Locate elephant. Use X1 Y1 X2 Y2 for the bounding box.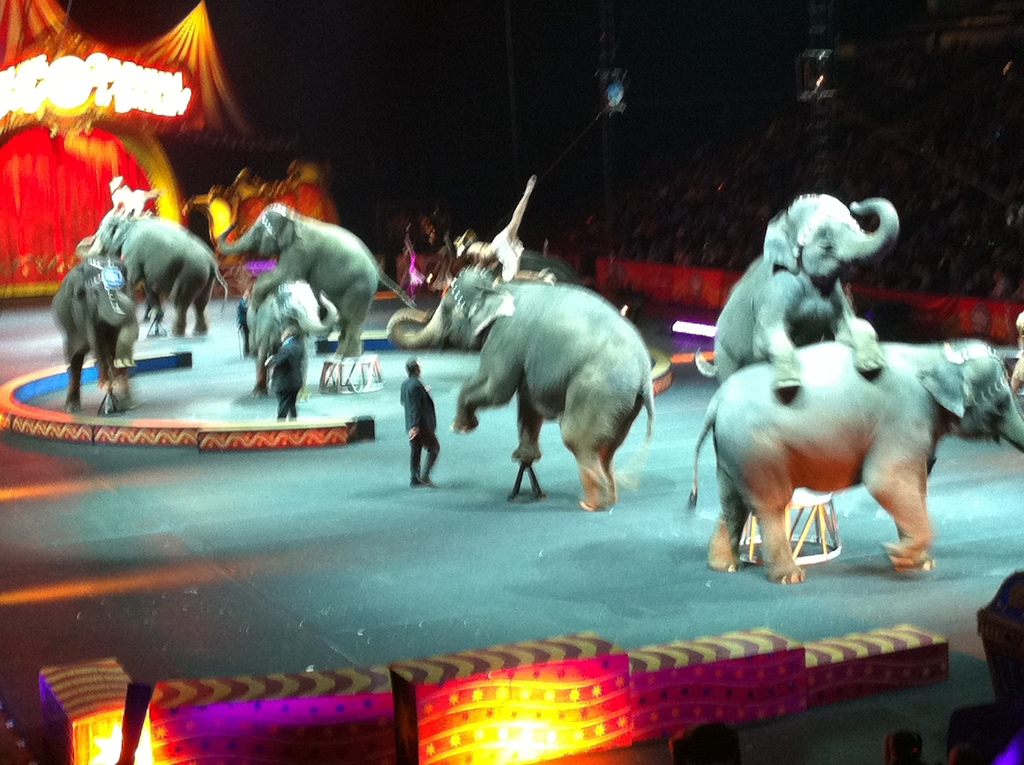
93 216 228 336.
